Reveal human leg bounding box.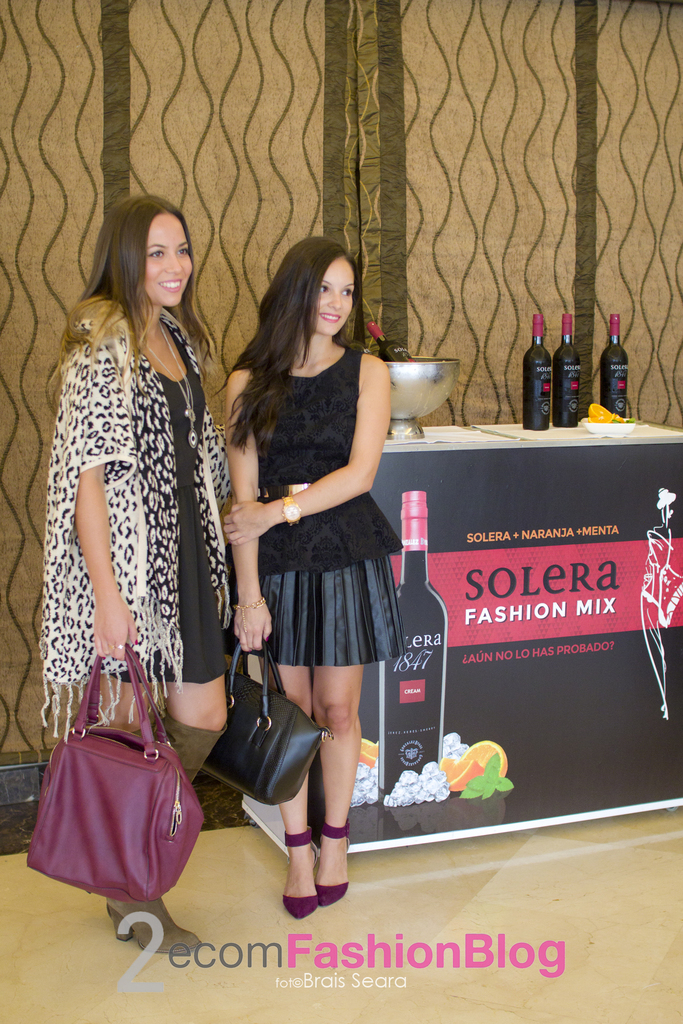
Revealed: select_region(117, 676, 227, 951).
